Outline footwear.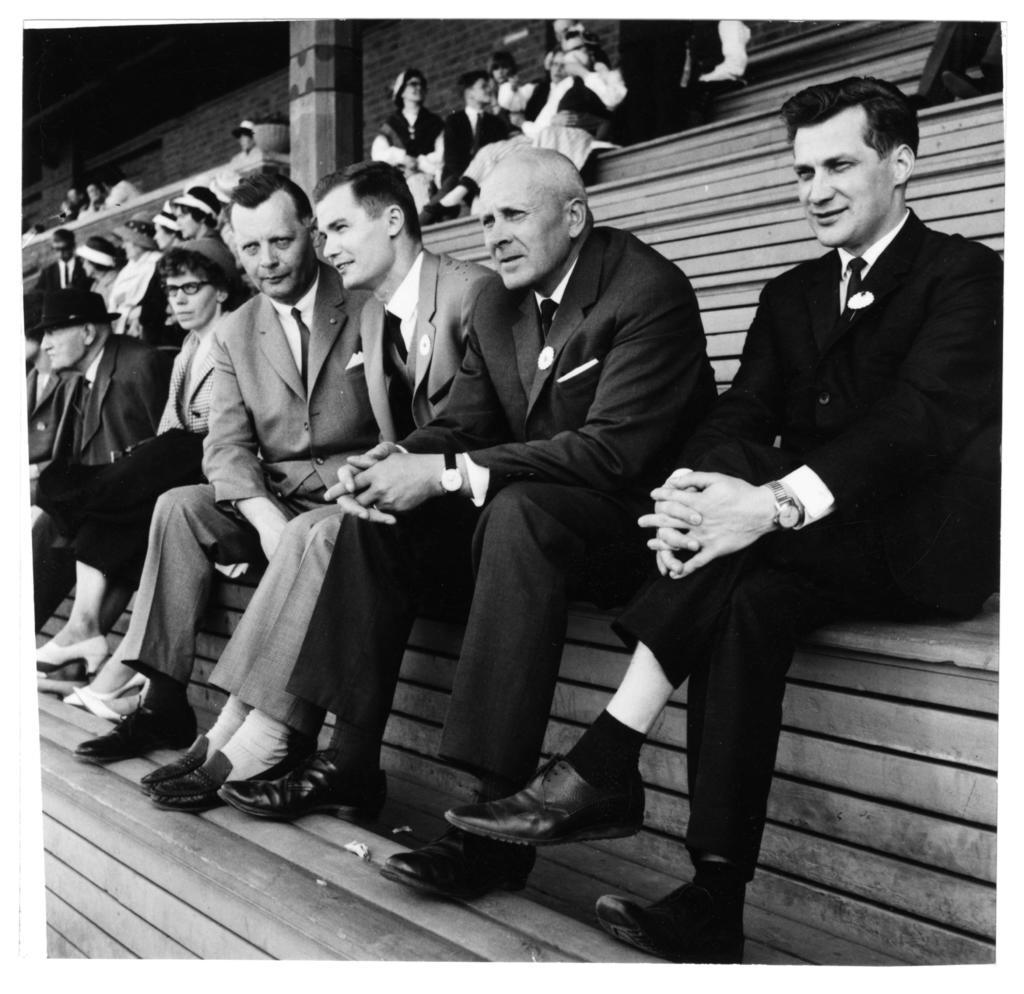
Outline: BBox(945, 66, 979, 97).
